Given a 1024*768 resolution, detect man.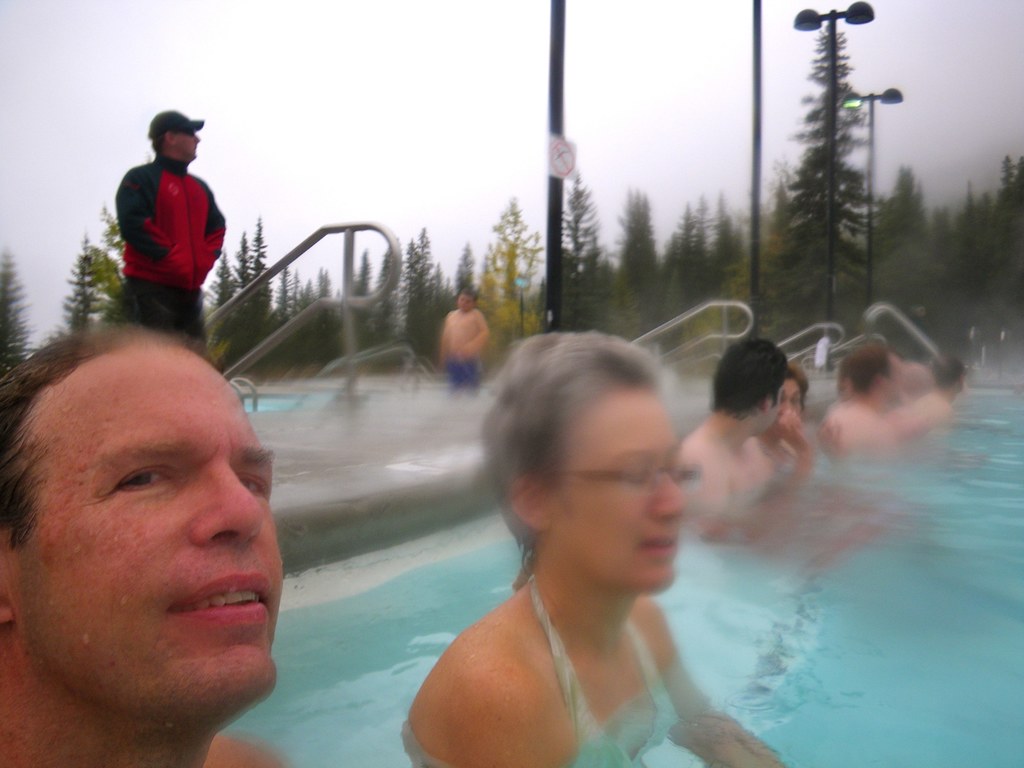
{"x1": 678, "y1": 340, "x2": 787, "y2": 540}.
